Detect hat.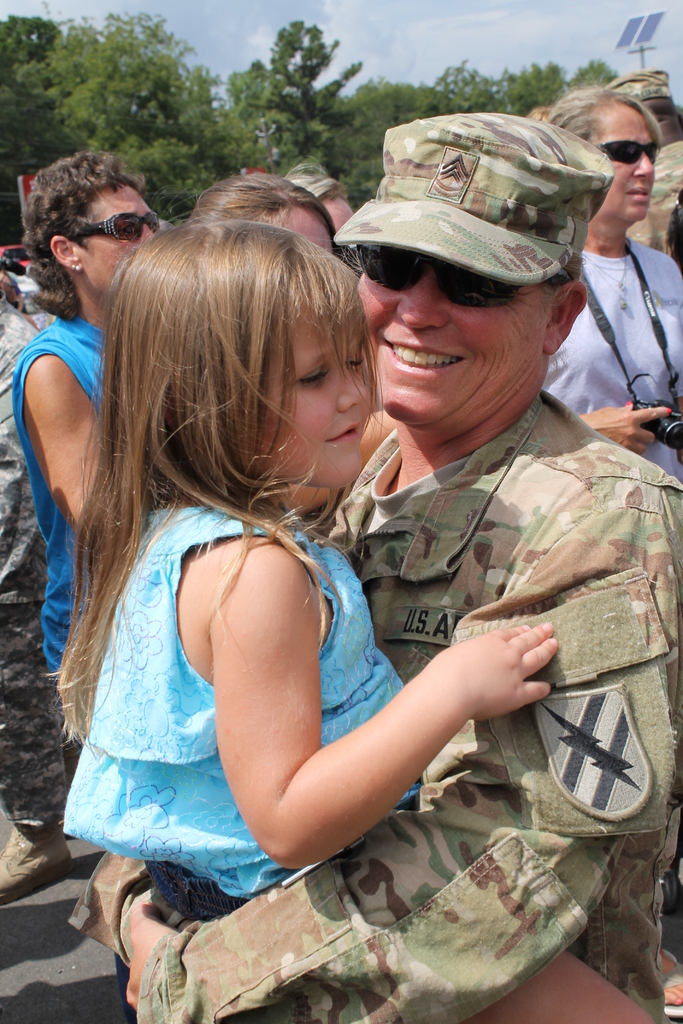
Detected at l=604, t=69, r=666, b=99.
